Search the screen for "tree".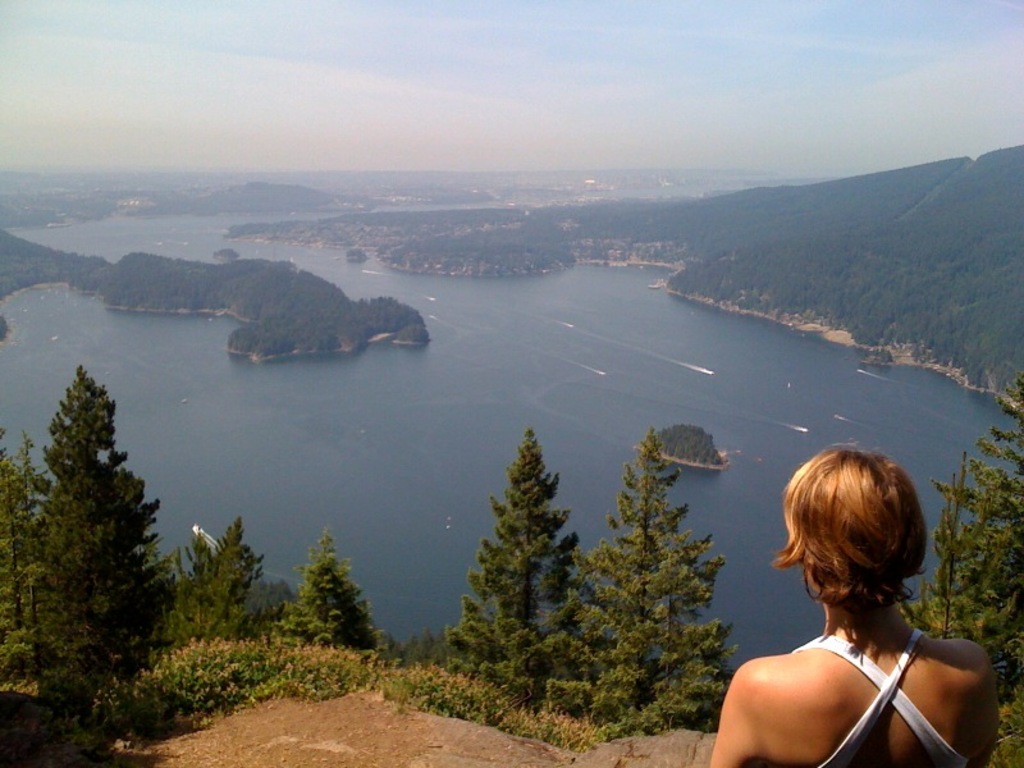
Found at select_region(909, 371, 1023, 695).
